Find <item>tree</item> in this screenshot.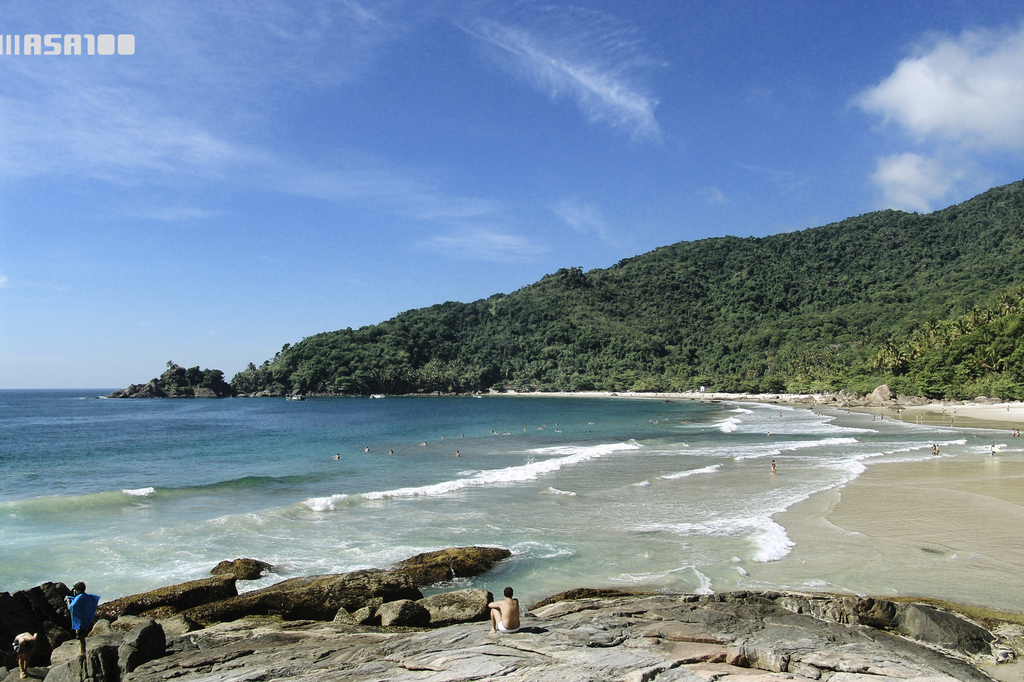
The bounding box for <item>tree</item> is l=143, t=355, r=229, b=392.
